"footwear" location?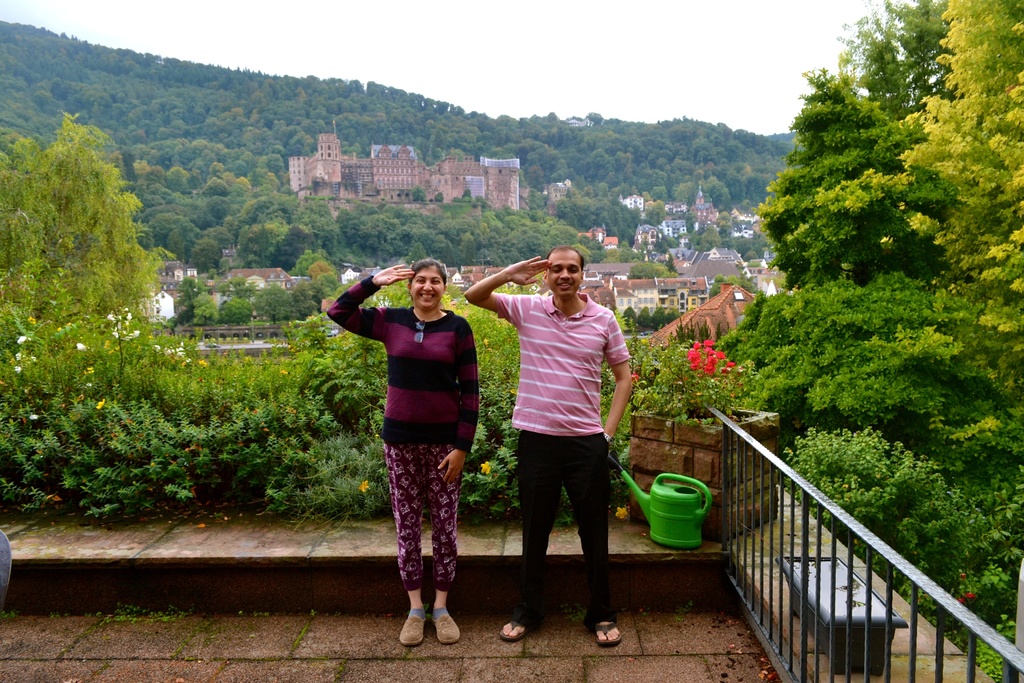
{"left": 593, "top": 621, "right": 619, "bottom": 646}
